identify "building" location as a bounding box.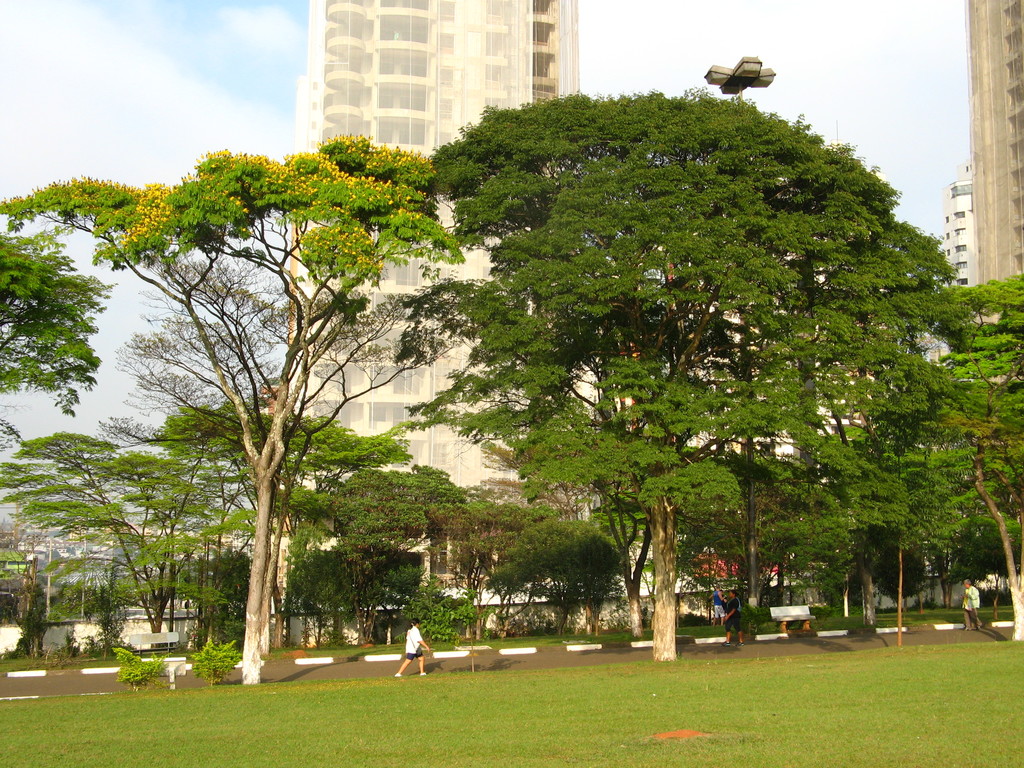
968:0:1023:386.
